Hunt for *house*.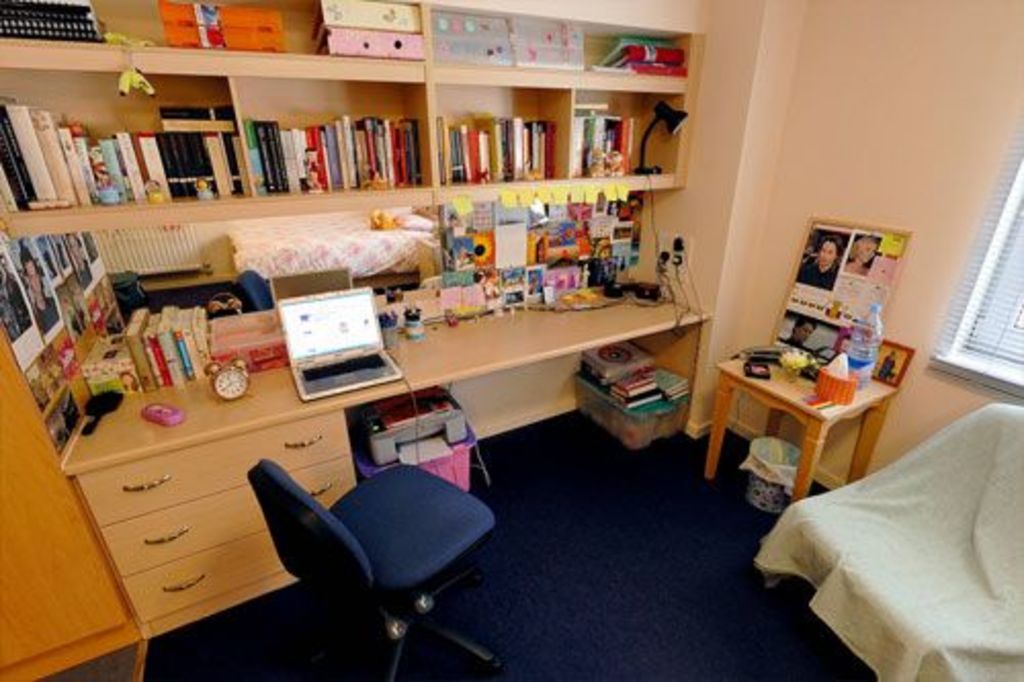
Hunted down at (left=0, top=0, right=1022, bottom=680).
